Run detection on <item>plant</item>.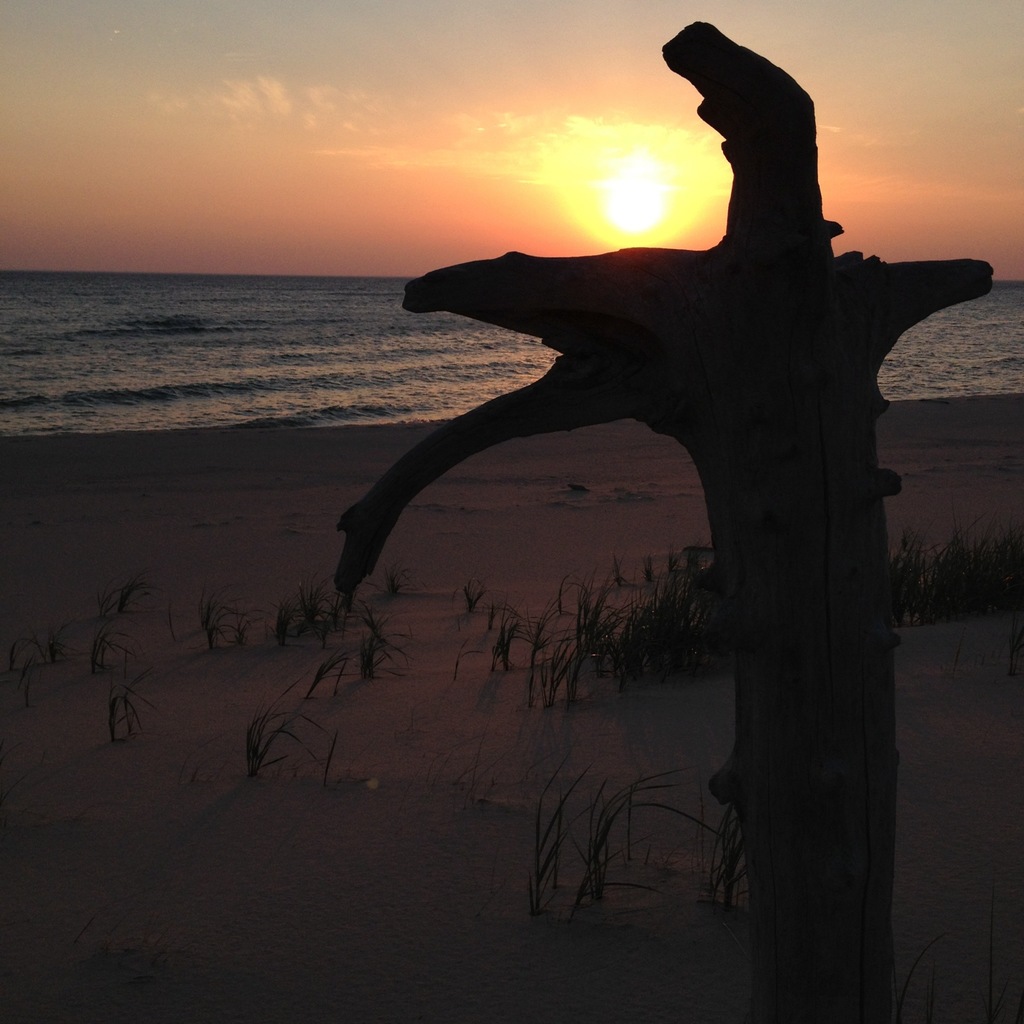
Result: l=408, t=698, r=426, b=733.
